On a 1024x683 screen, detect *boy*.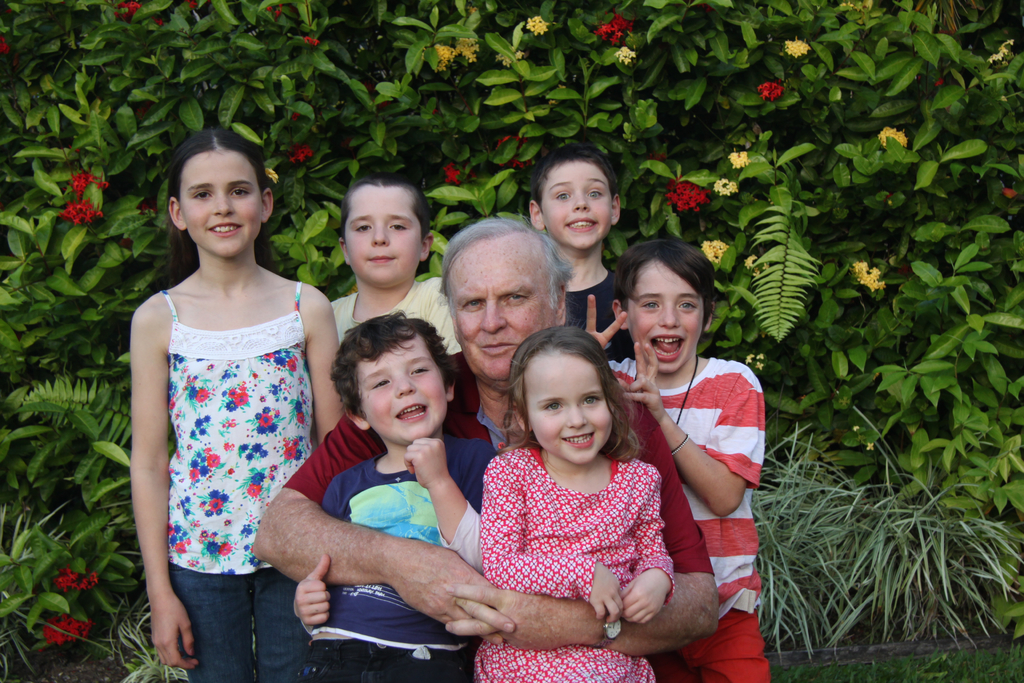
pyautogui.locateOnScreen(581, 237, 774, 682).
